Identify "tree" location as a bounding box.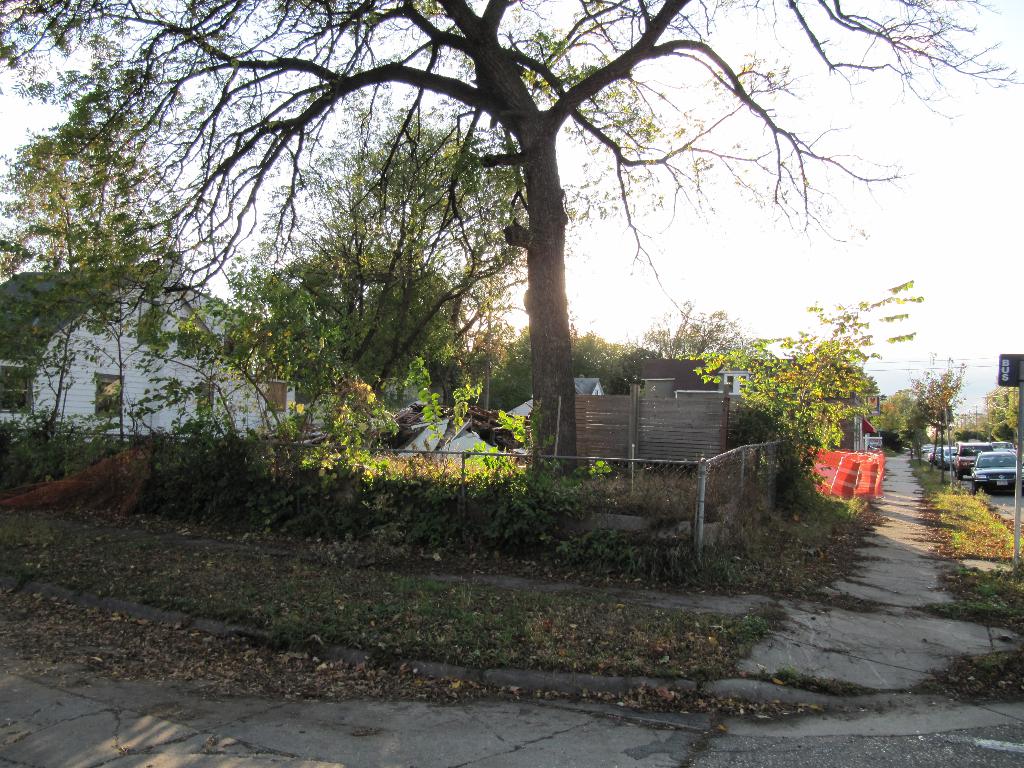
region(908, 354, 970, 467).
